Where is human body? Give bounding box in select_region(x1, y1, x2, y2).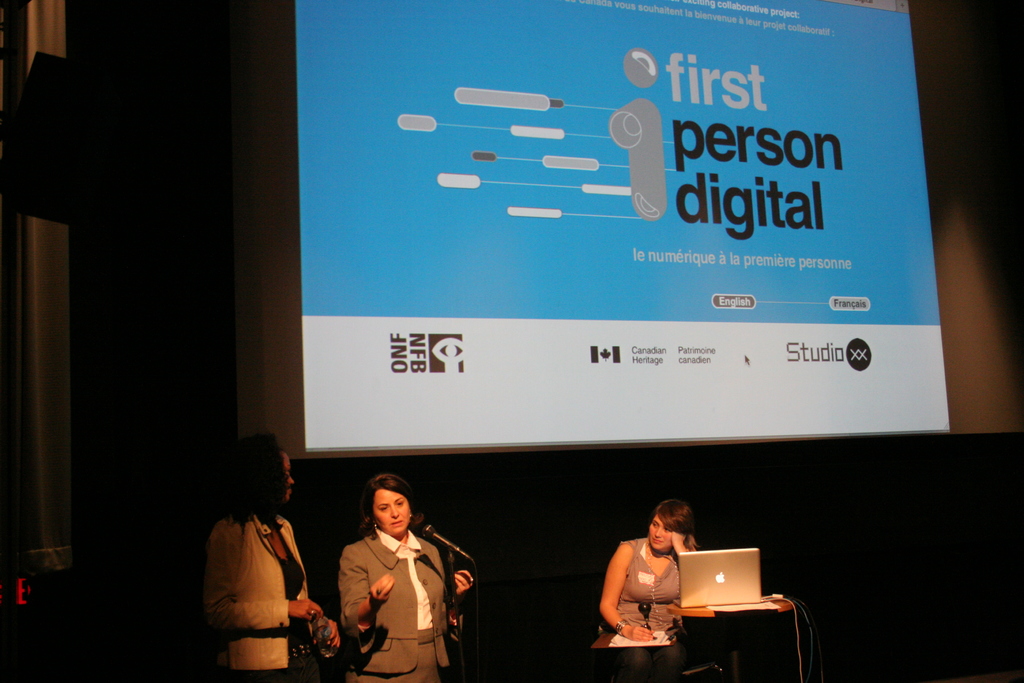
select_region(339, 474, 472, 682).
